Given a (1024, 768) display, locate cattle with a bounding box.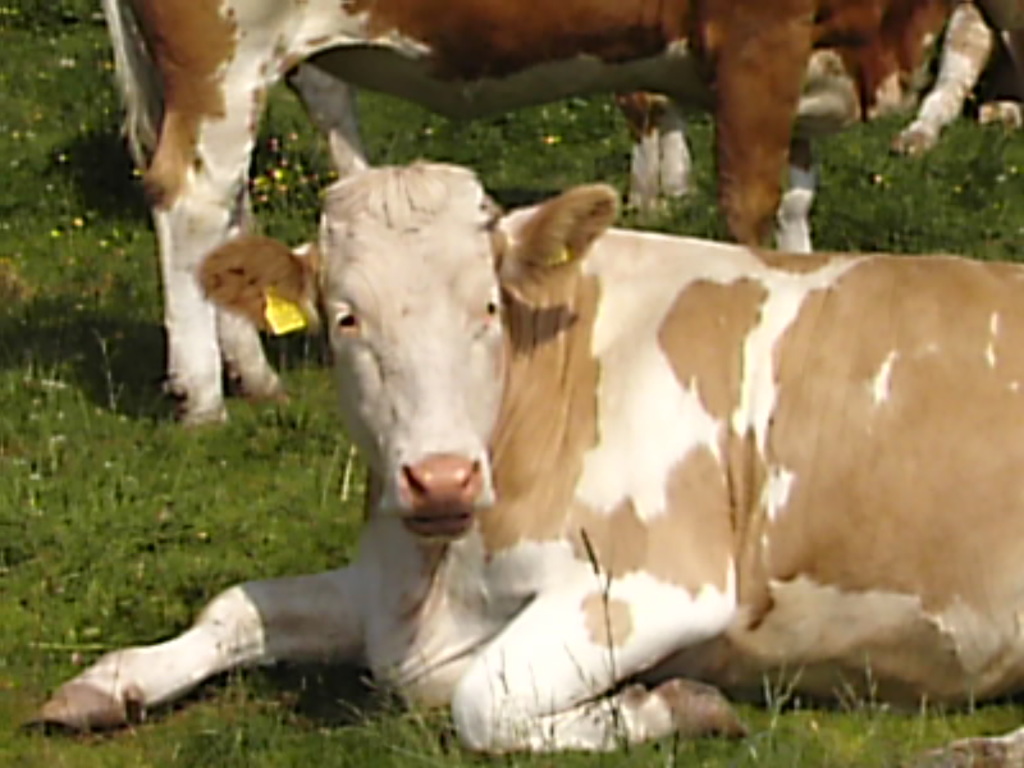
Located: locate(618, 0, 1023, 224).
